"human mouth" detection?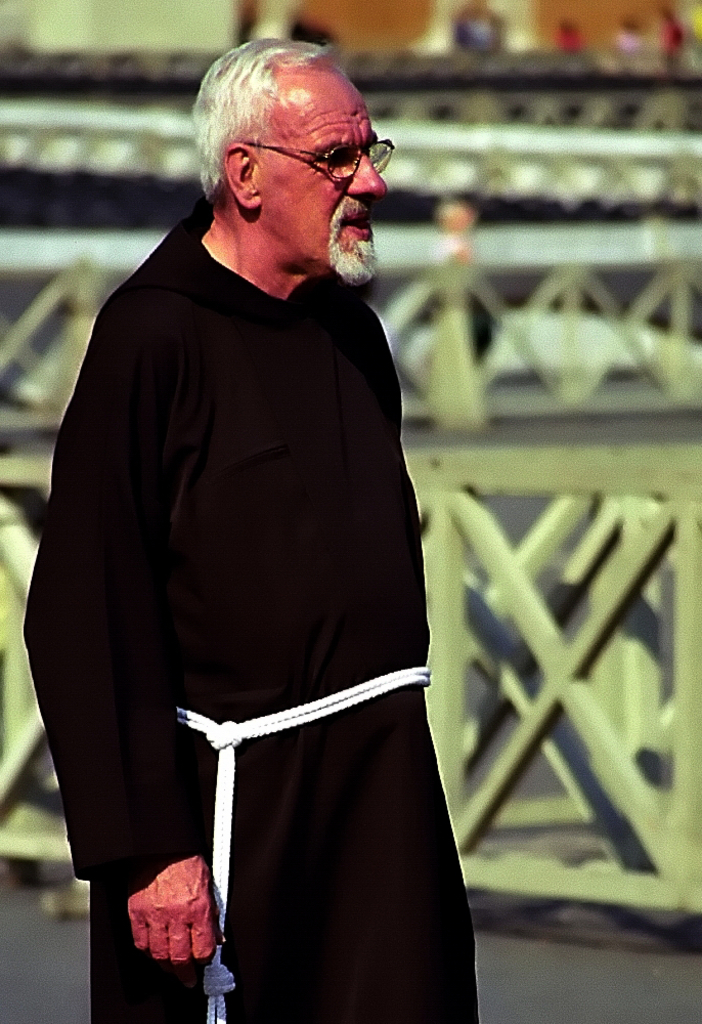
select_region(339, 210, 370, 236)
